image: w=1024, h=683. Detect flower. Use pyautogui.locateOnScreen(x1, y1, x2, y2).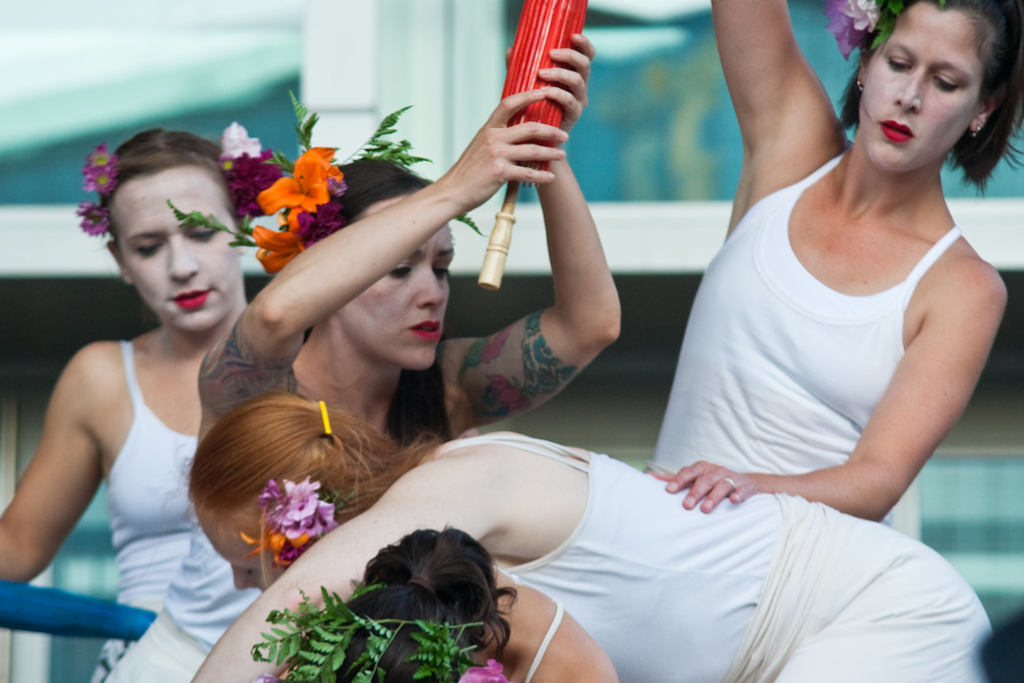
pyautogui.locateOnScreen(246, 222, 312, 276).
